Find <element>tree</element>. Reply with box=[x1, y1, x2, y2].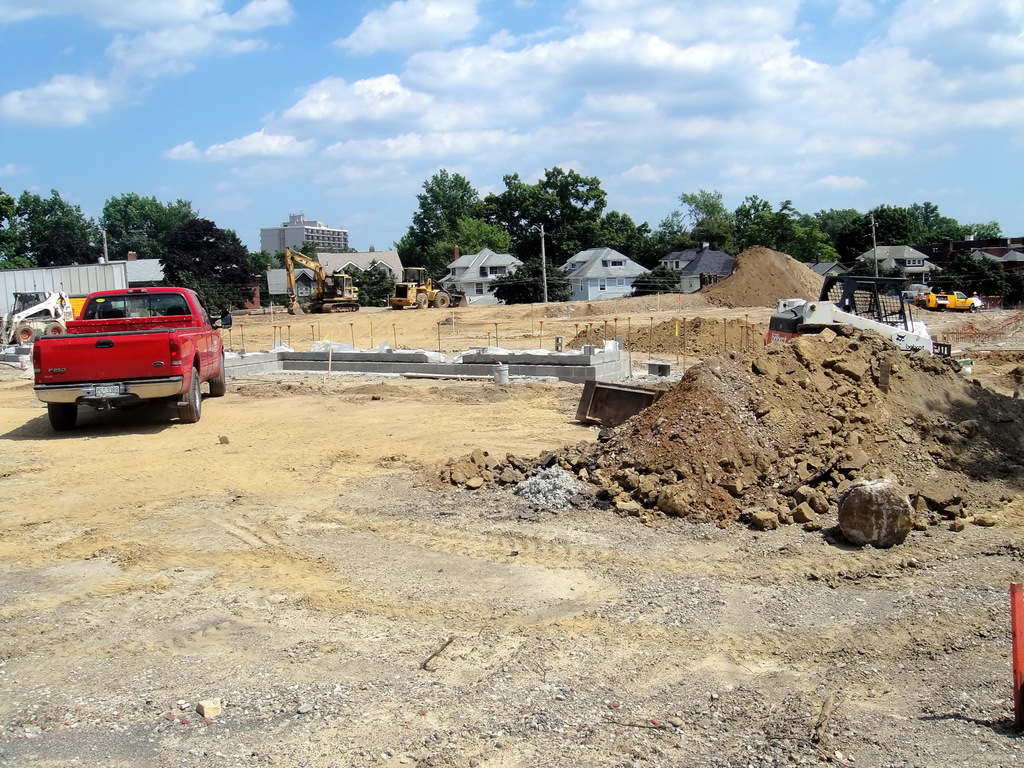
box=[842, 202, 919, 264].
